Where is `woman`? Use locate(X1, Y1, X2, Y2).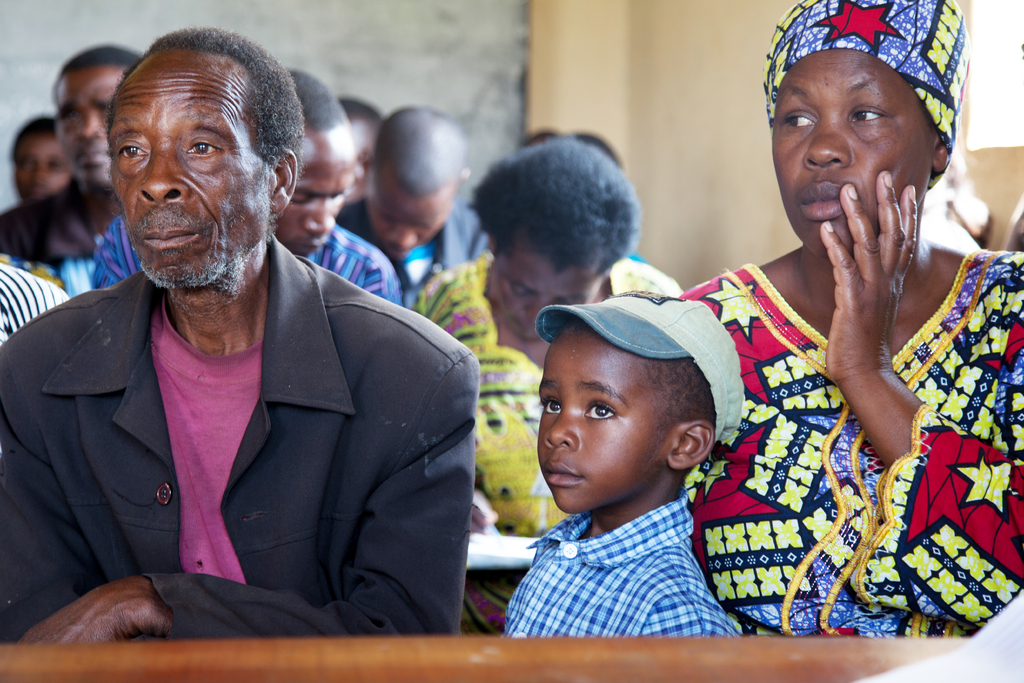
locate(407, 138, 687, 638).
